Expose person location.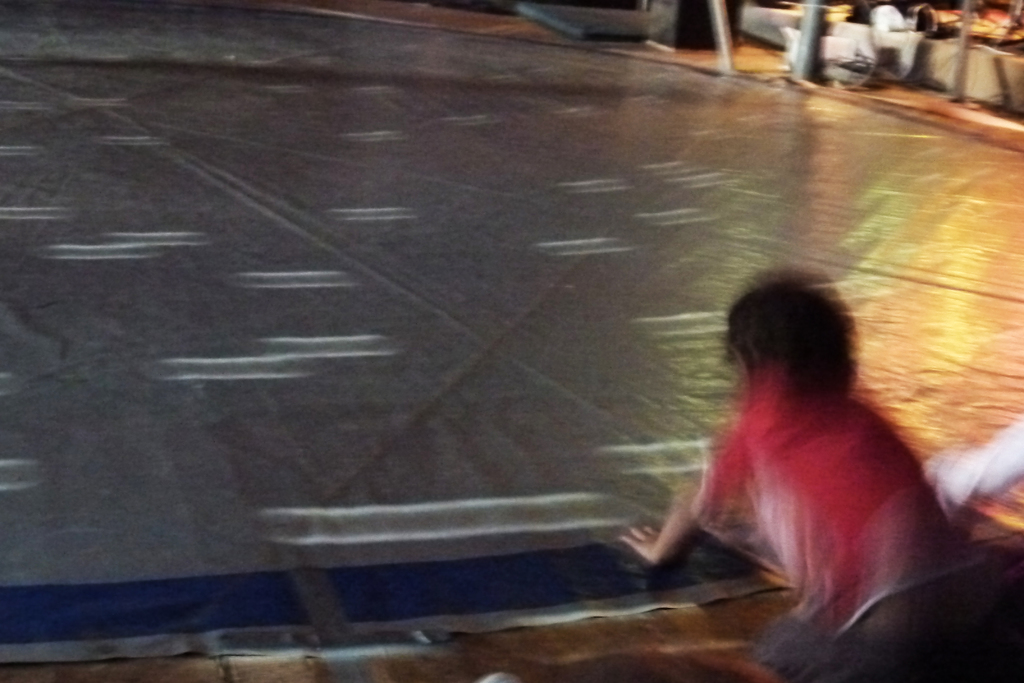
Exposed at 634,264,968,657.
